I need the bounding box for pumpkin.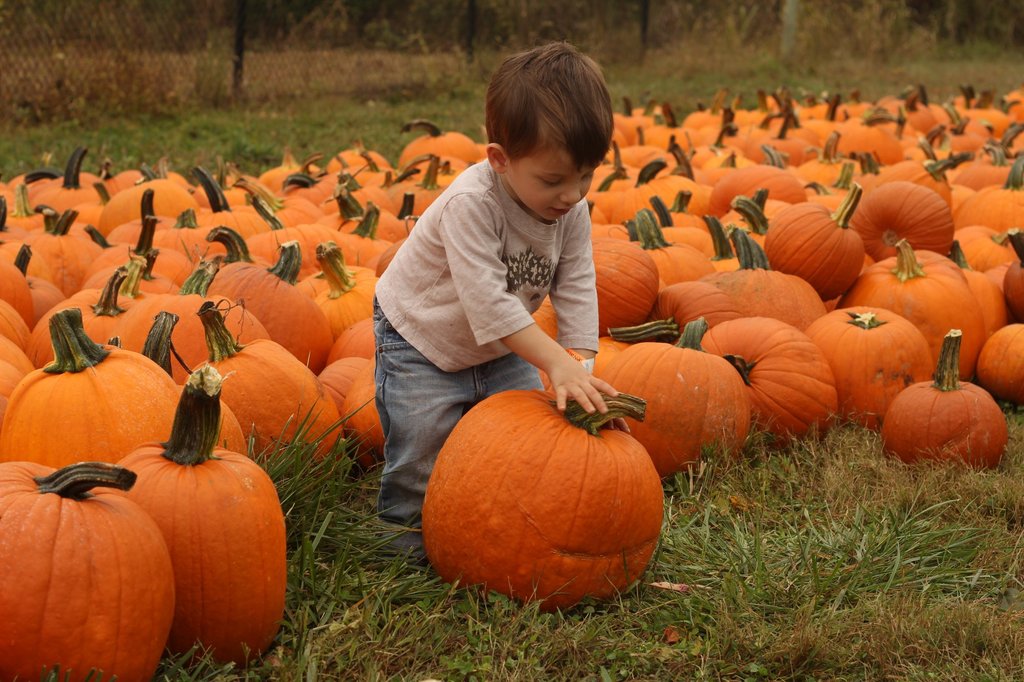
Here it is: bbox(414, 385, 664, 607).
